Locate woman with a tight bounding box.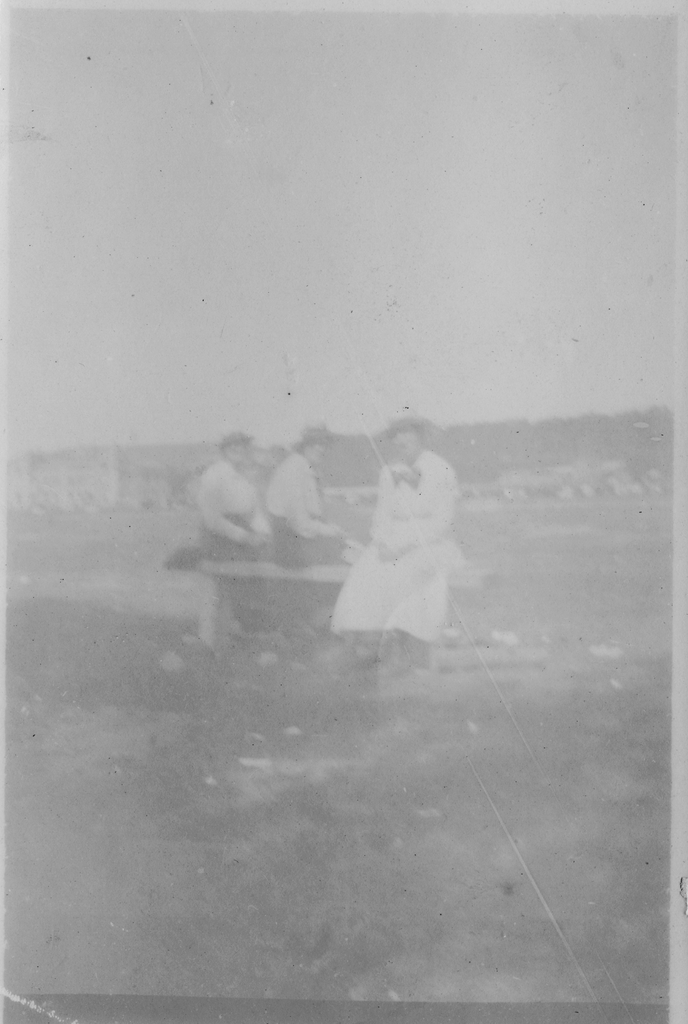
l=262, t=417, r=347, b=568.
